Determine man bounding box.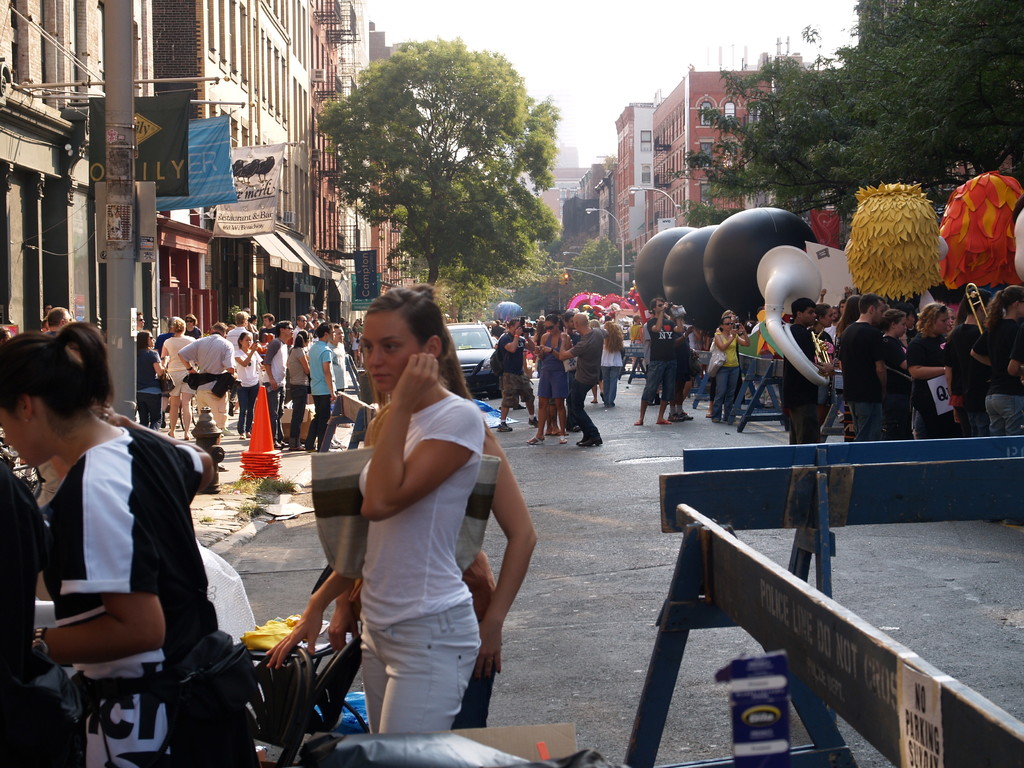
Determined: <box>559,312,611,449</box>.
